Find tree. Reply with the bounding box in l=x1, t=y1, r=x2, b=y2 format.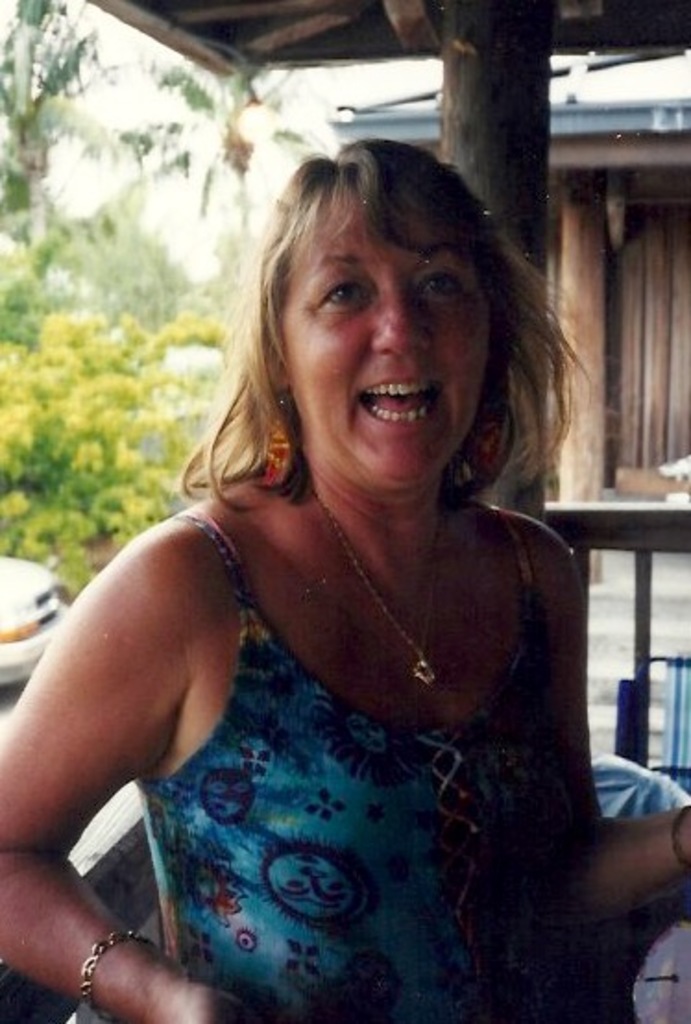
l=39, t=198, r=188, b=327.
